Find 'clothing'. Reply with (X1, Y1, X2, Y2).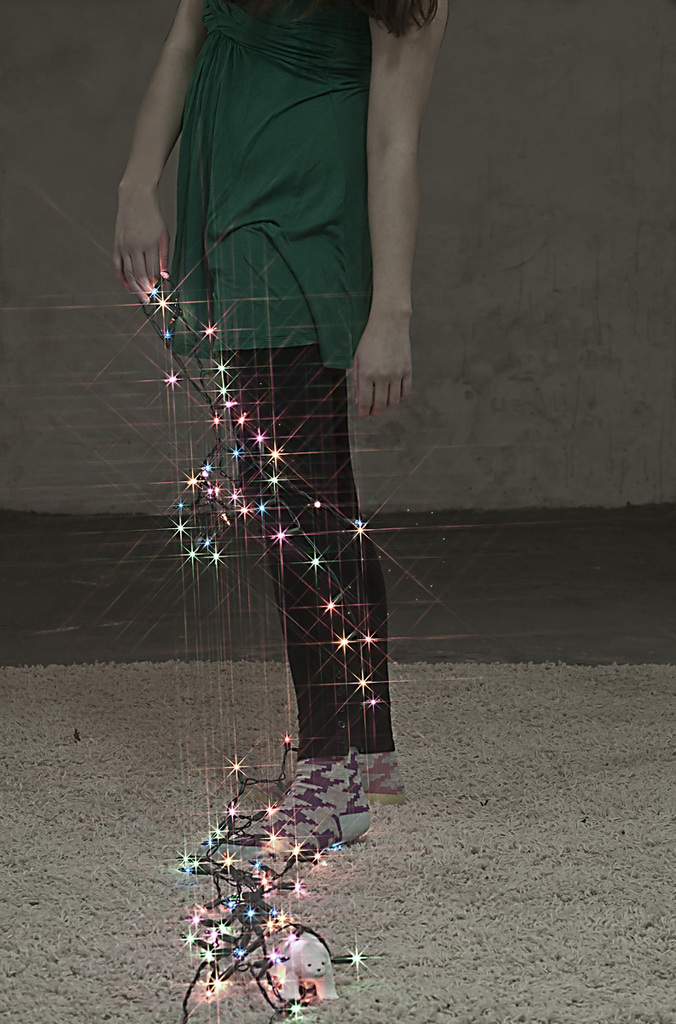
(137, 0, 411, 703).
